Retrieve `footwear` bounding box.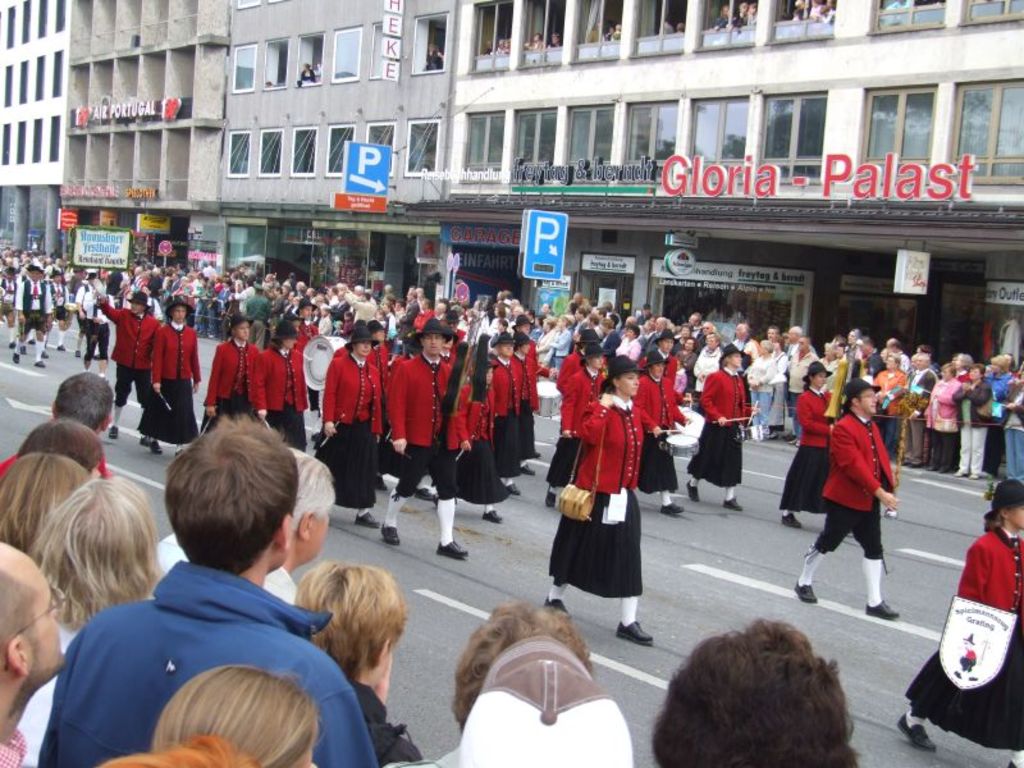
Bounding box: x1=434 y1=540 x2=476 y2=559.
